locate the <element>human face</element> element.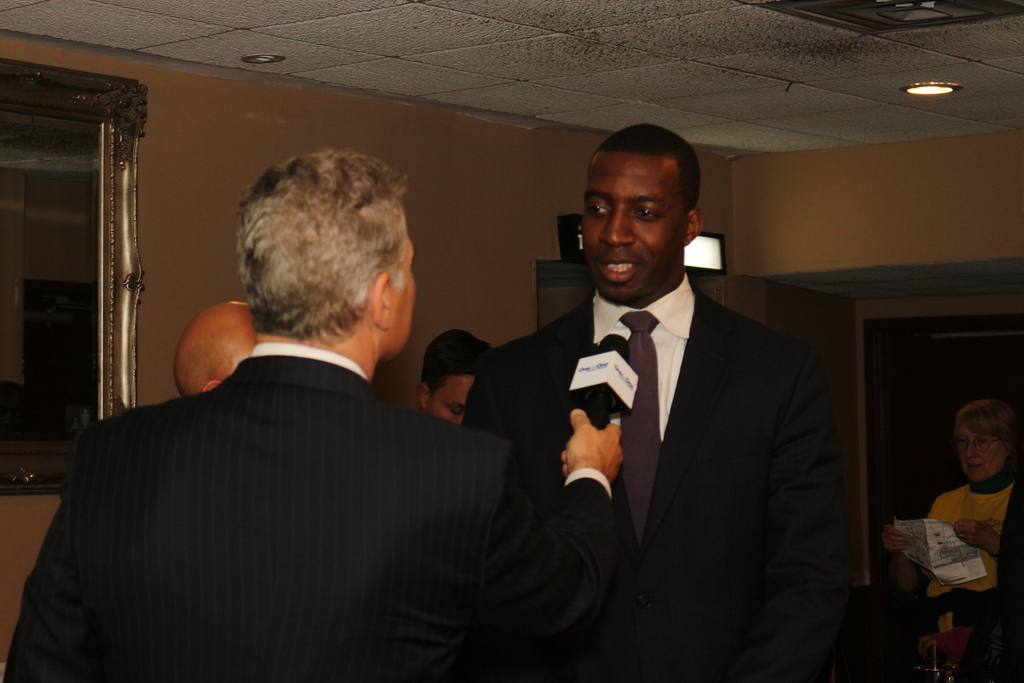
Element bbox: detection(956, 422, 1009, 487).
